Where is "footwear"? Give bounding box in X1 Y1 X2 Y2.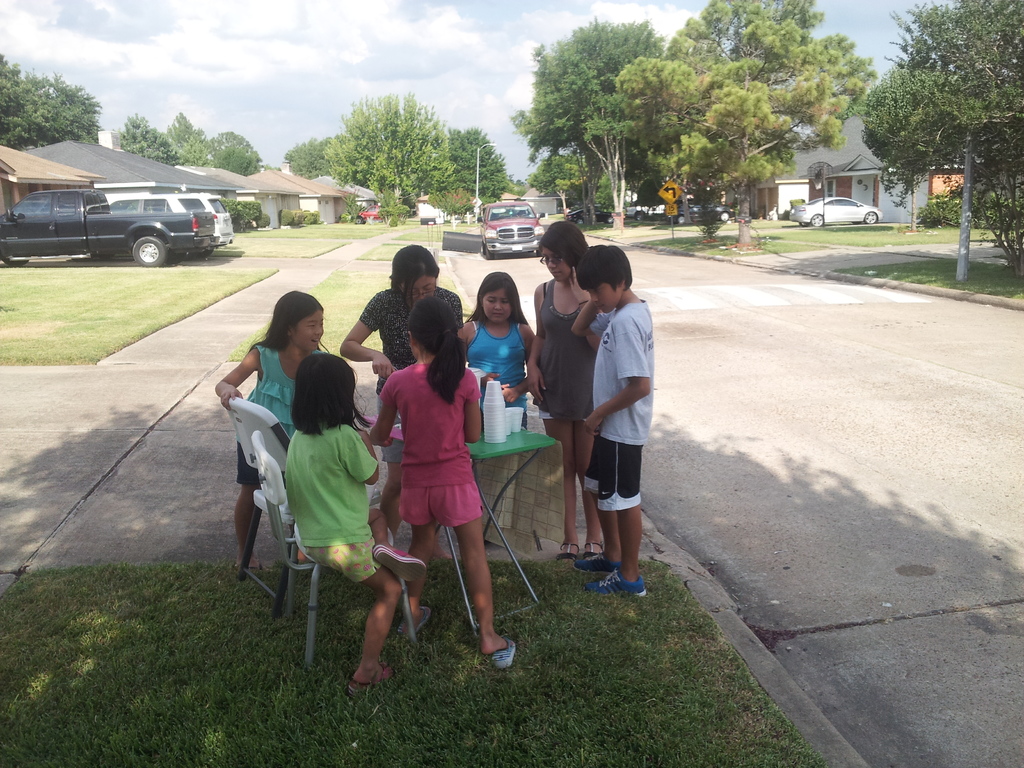
556 538 575 569.
